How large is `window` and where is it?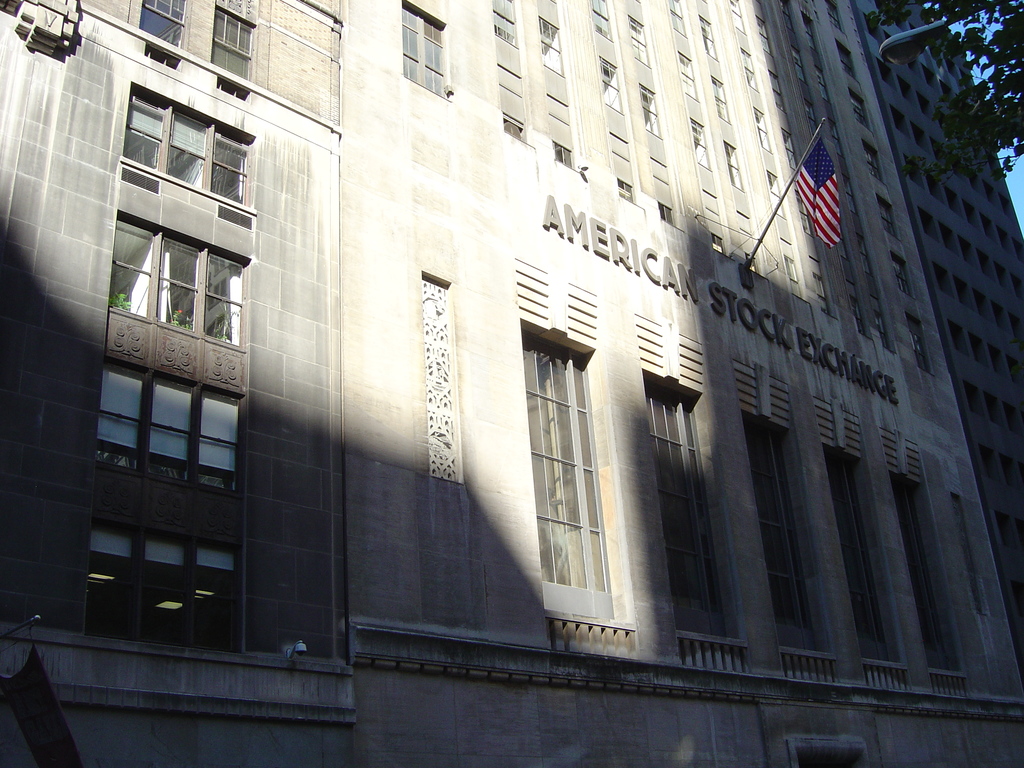
Bounding box: [x1=756, y1=9, x2=773, y2=56].
